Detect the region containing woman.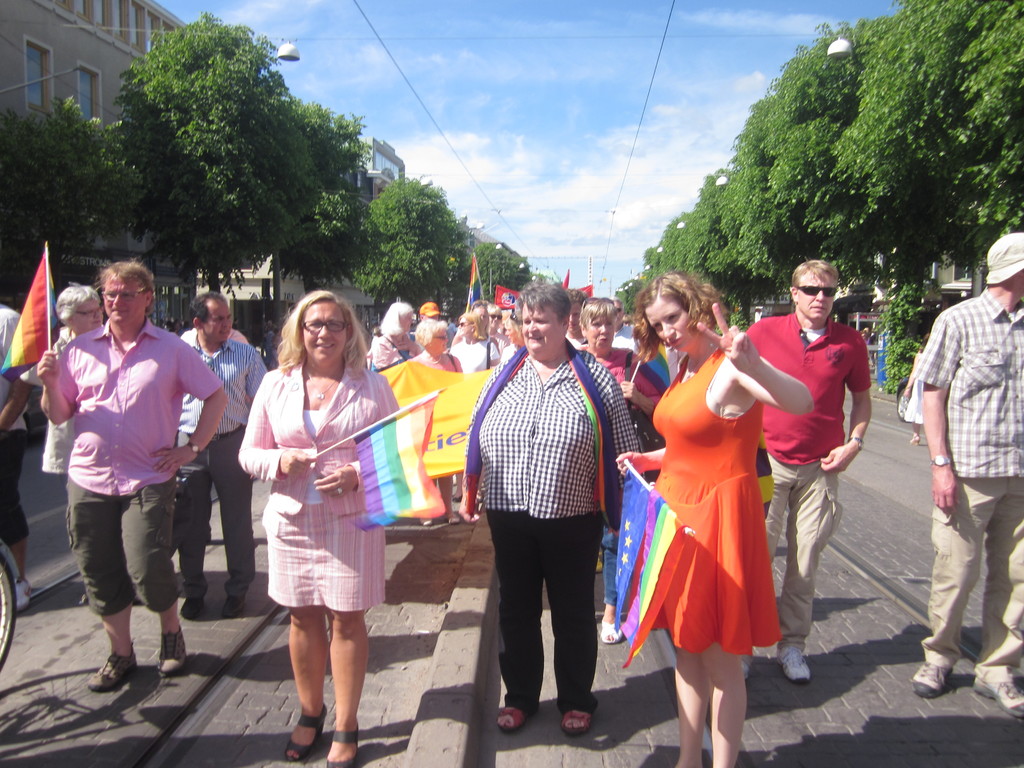
{"left": 232, "top": 298, "right": 395, "bottom": 731}.
